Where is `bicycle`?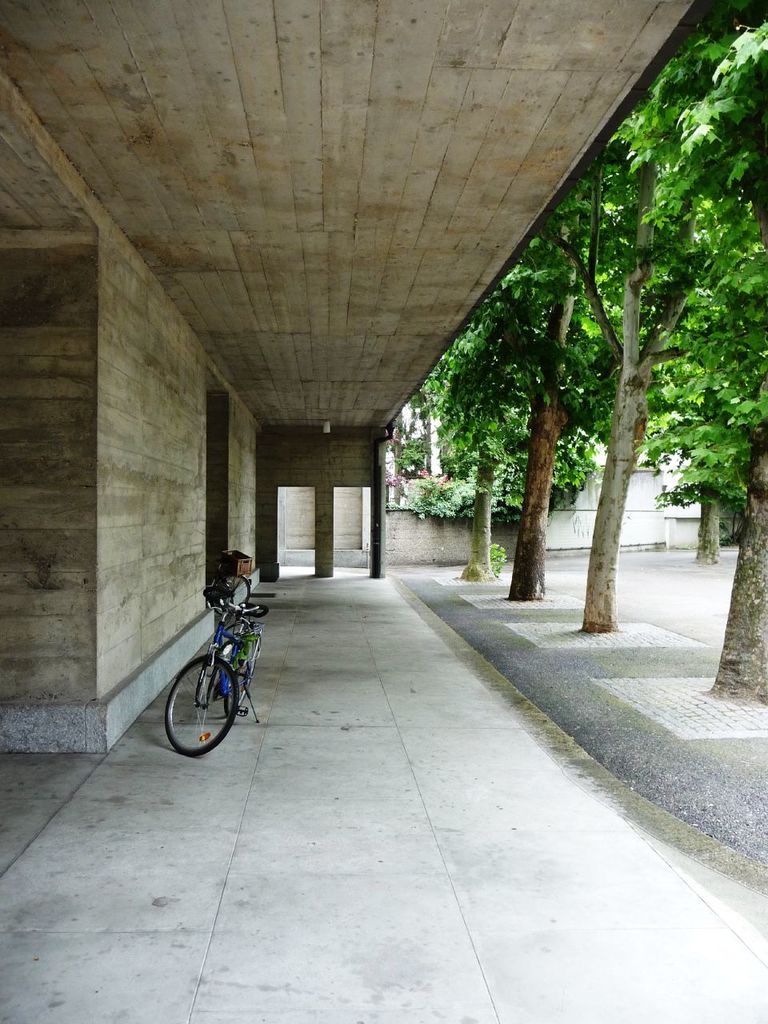
{"x1": 168, "y1": 574, "x2": 279, "y2": 762}.
